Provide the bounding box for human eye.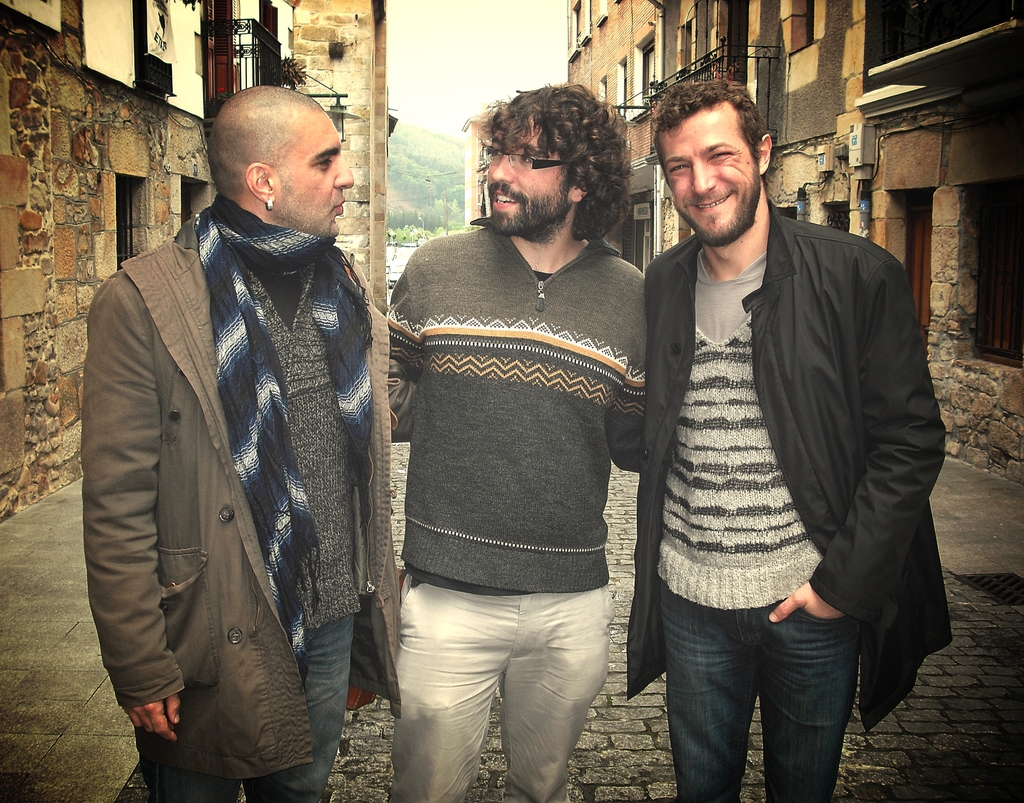
[663, 163, 687, 174].
